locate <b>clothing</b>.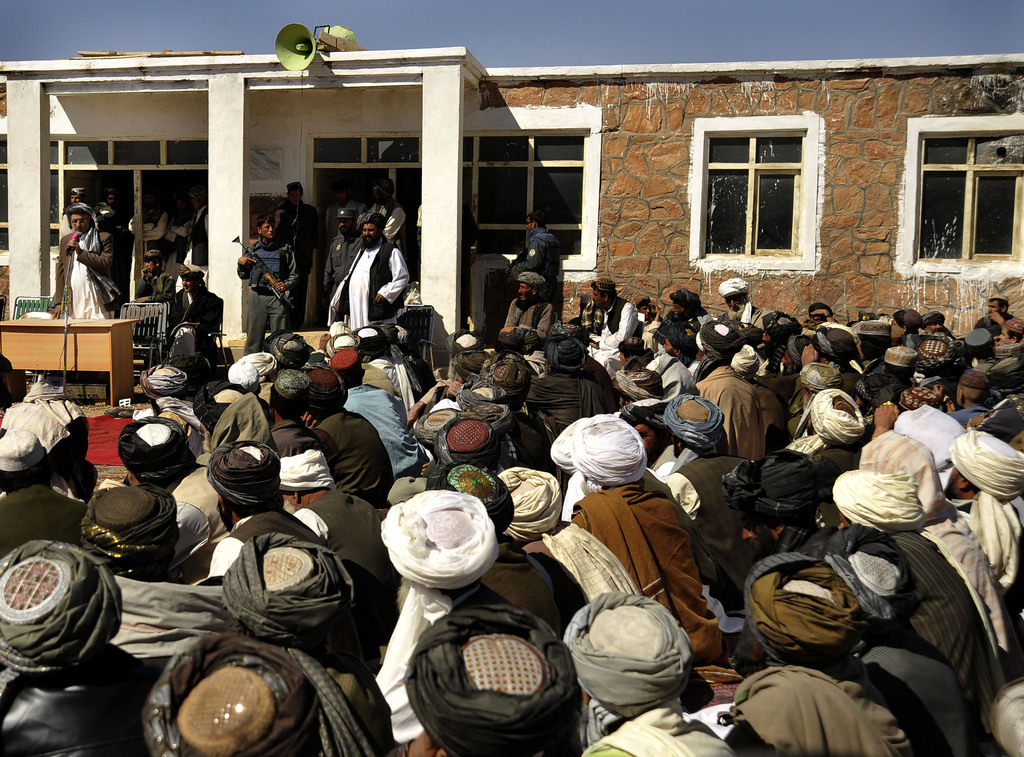
Bounding box: locate(677, 354, 786, 477).
